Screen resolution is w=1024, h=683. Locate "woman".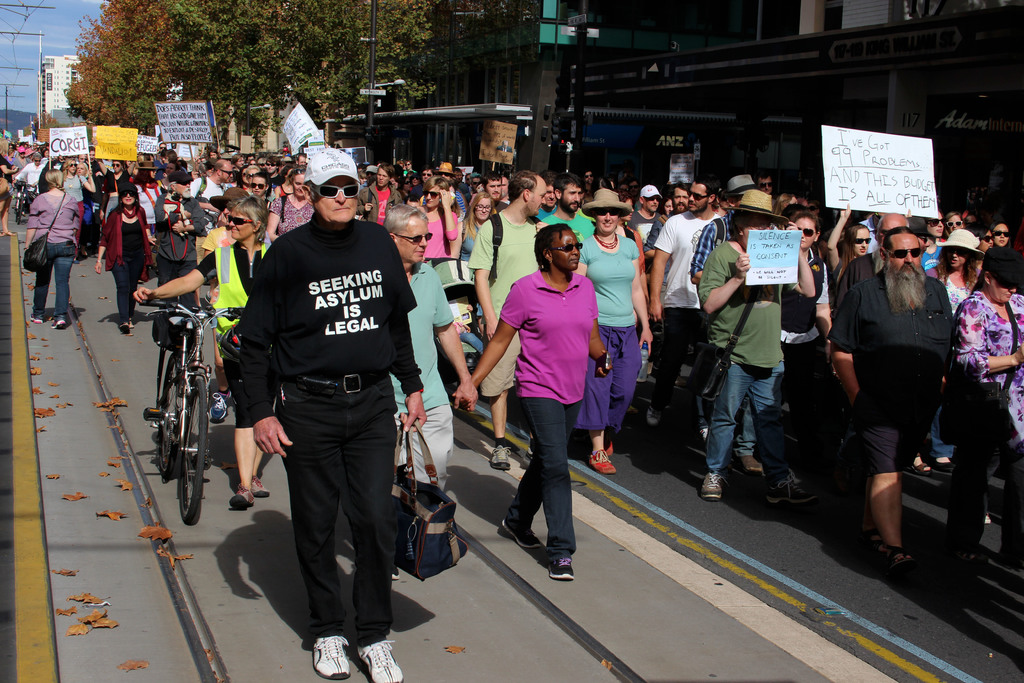
571, 184, 653, 475.
